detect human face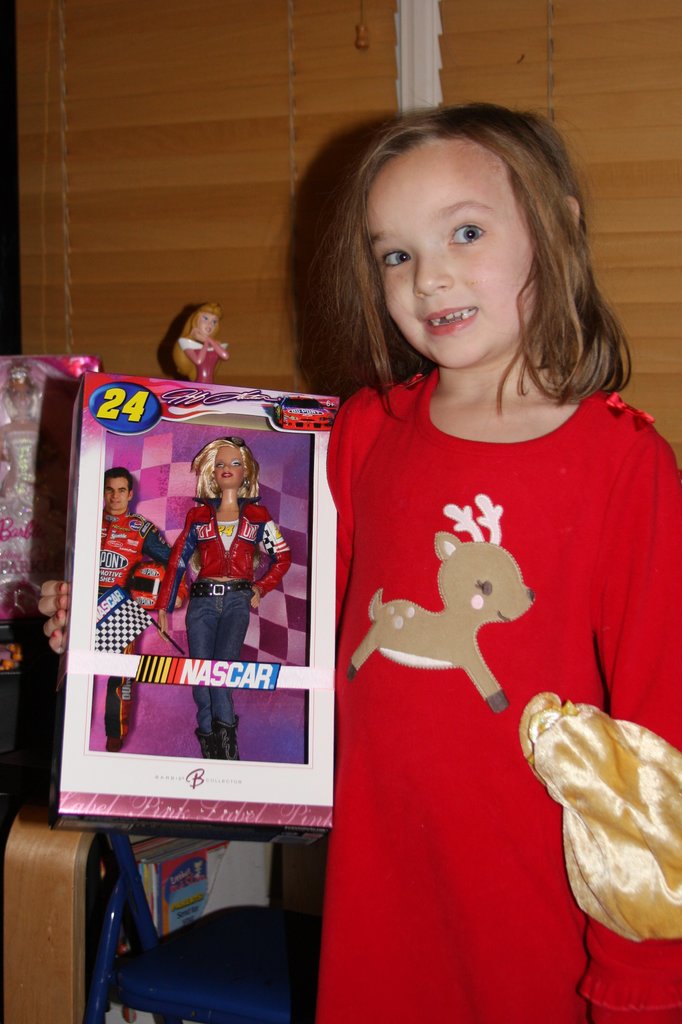
select_region(213, 447, 245, 487)
